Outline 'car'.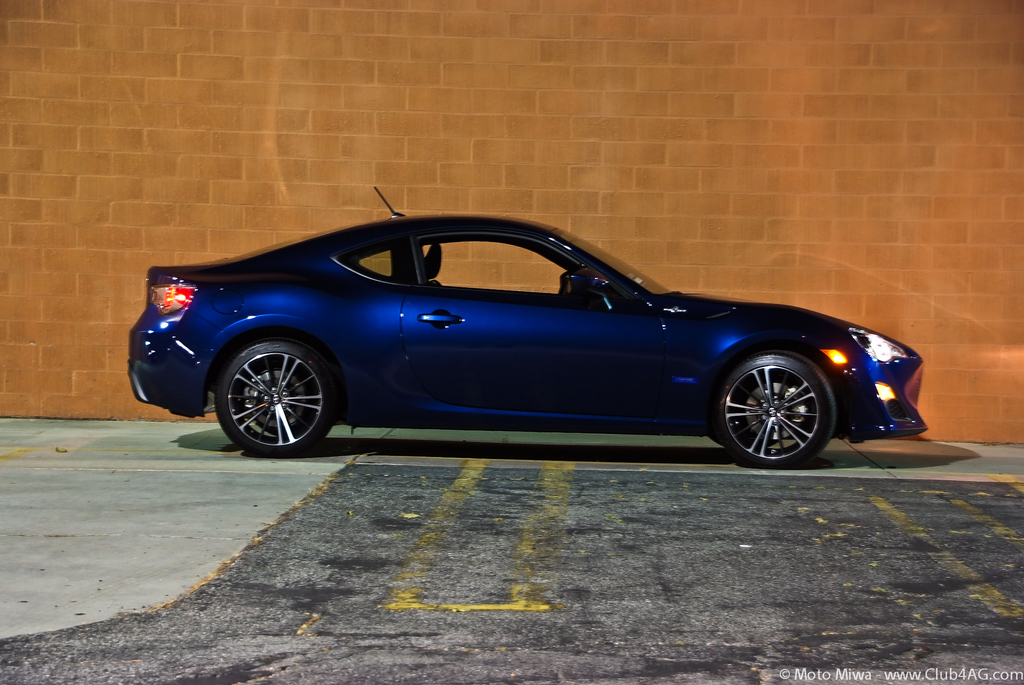
Outline: select_region(135, 206, 897, 465).
